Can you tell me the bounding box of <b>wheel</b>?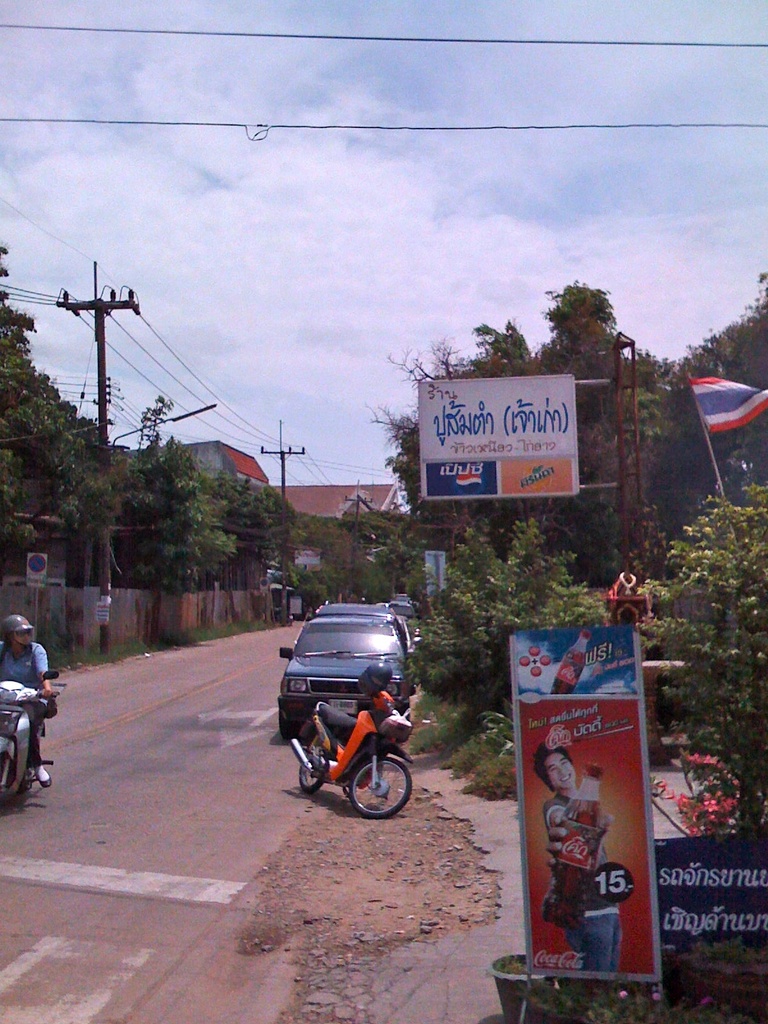
detection(280, 697, 303, 739).
